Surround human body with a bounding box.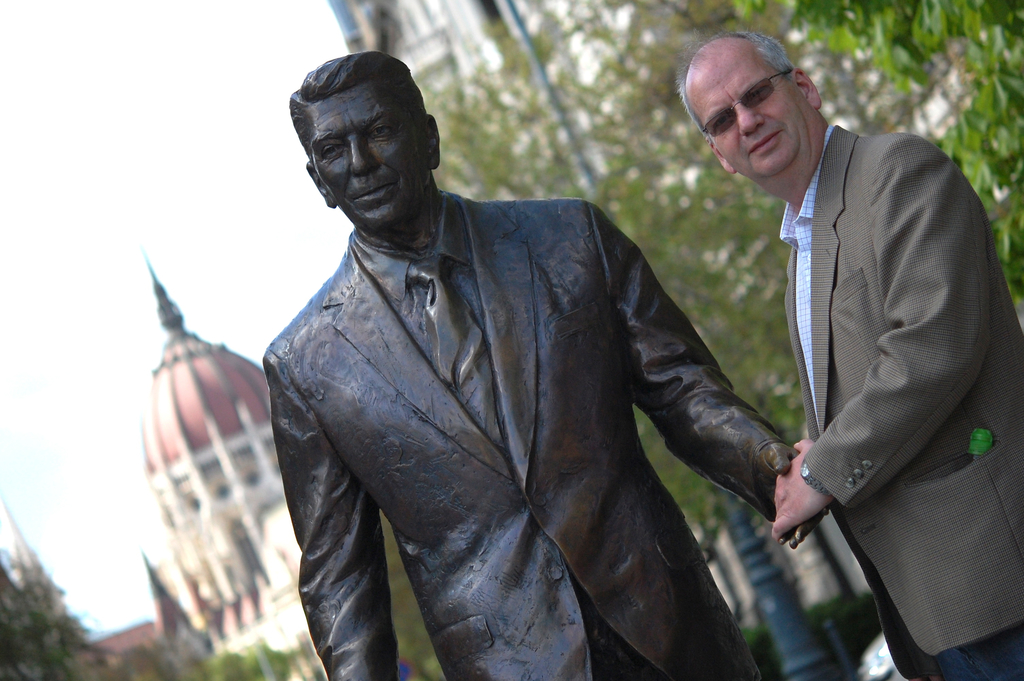
(264,192,807,680).
